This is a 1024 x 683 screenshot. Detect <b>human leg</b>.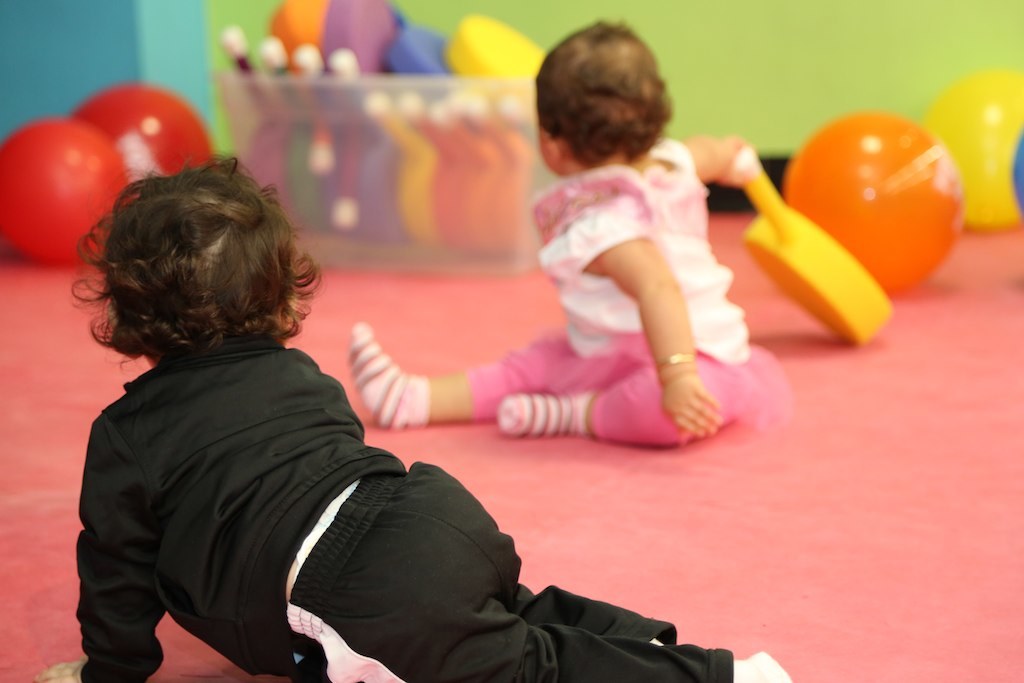
select_region(332, 486, 792, 678).
